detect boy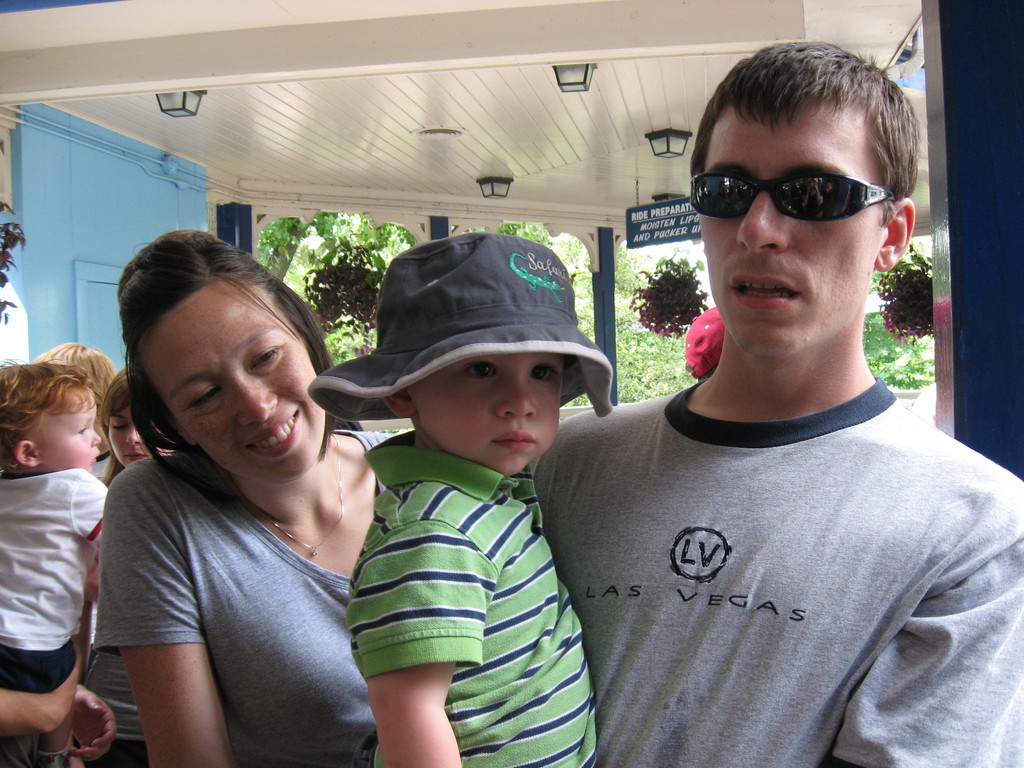
[x1=317, y1=283, x2=605, y2=760]
